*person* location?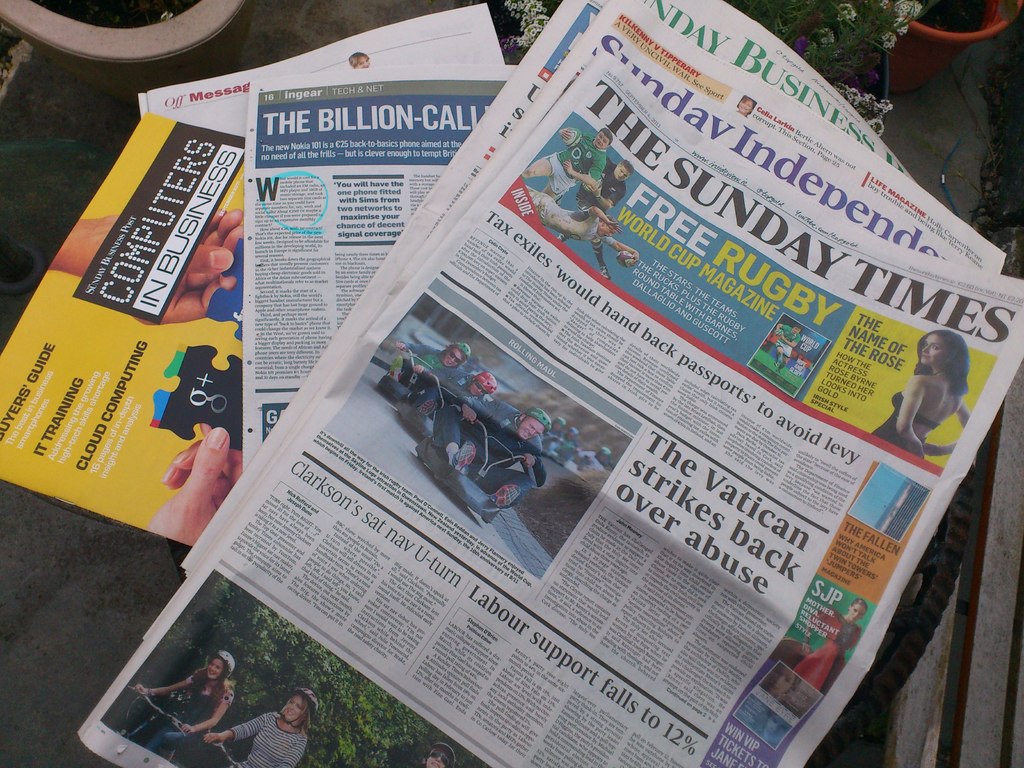
[49, 207, 253, 330]
